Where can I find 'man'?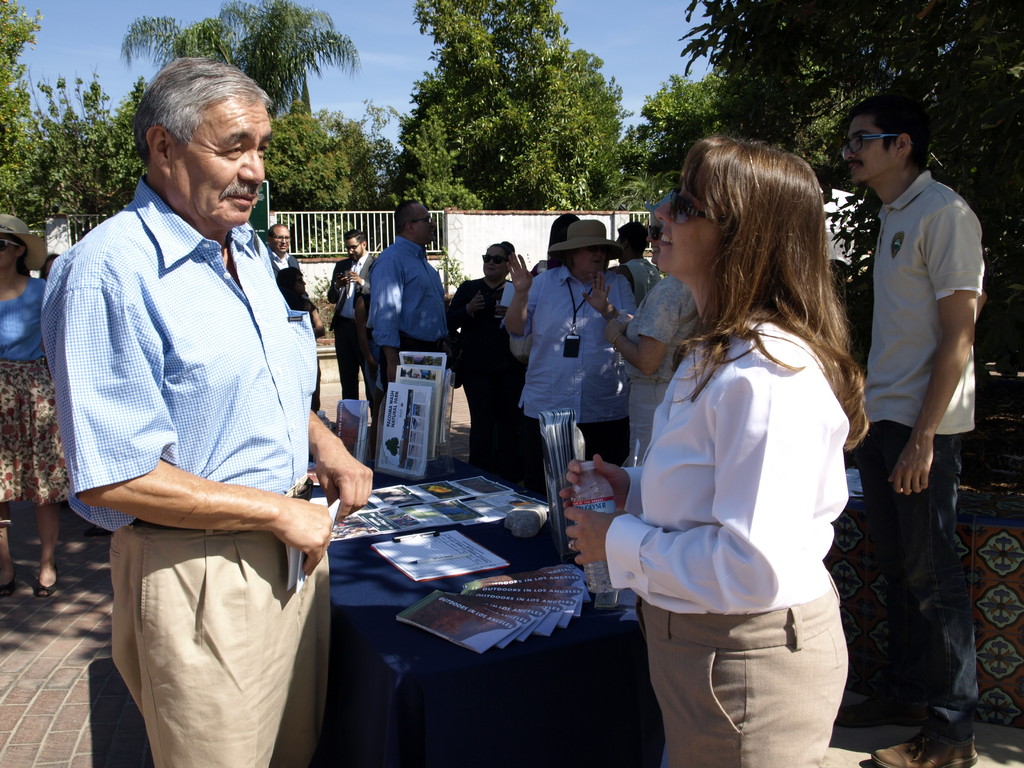
You can find it at pyautogui.locateOnScreen(613, 220, 661, 307).
